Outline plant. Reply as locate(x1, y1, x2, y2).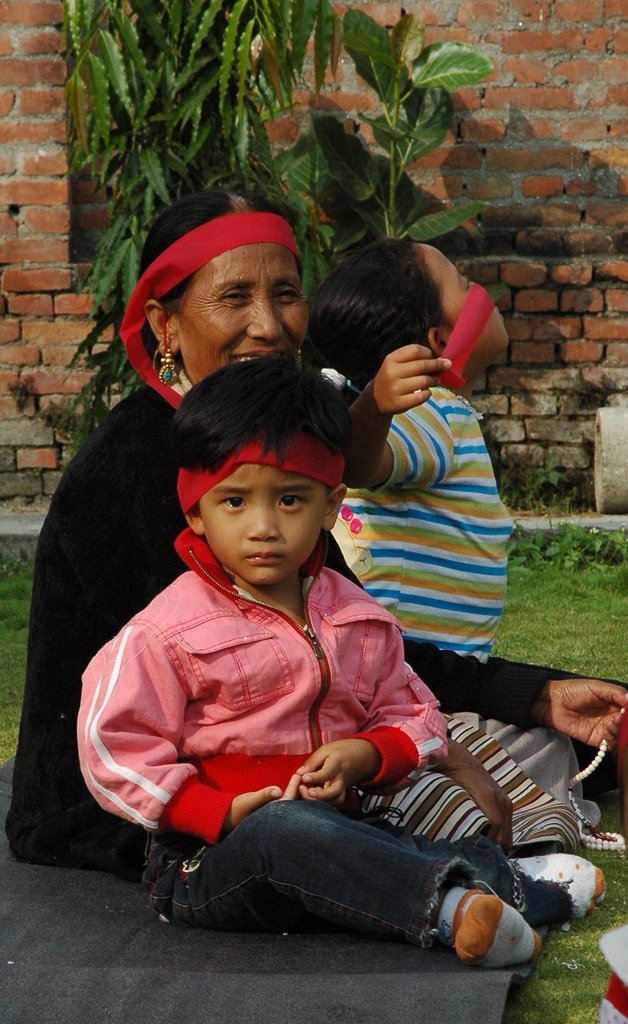
locate(476, 515, 627, 694).
